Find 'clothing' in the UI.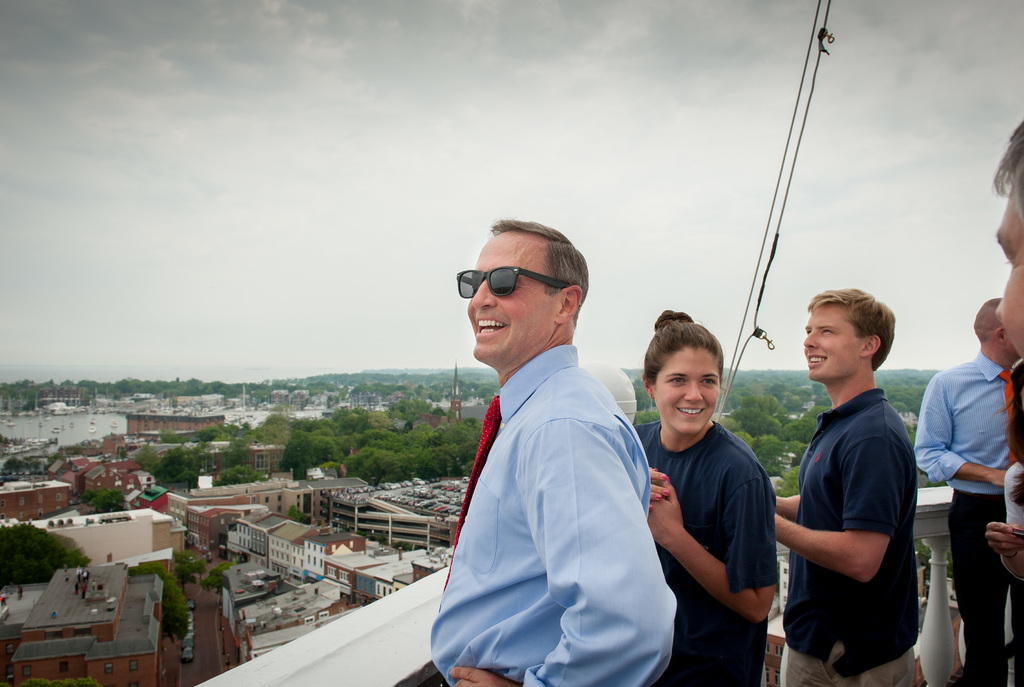
UI element at left=625, top=413, right=778, bottom=686.
